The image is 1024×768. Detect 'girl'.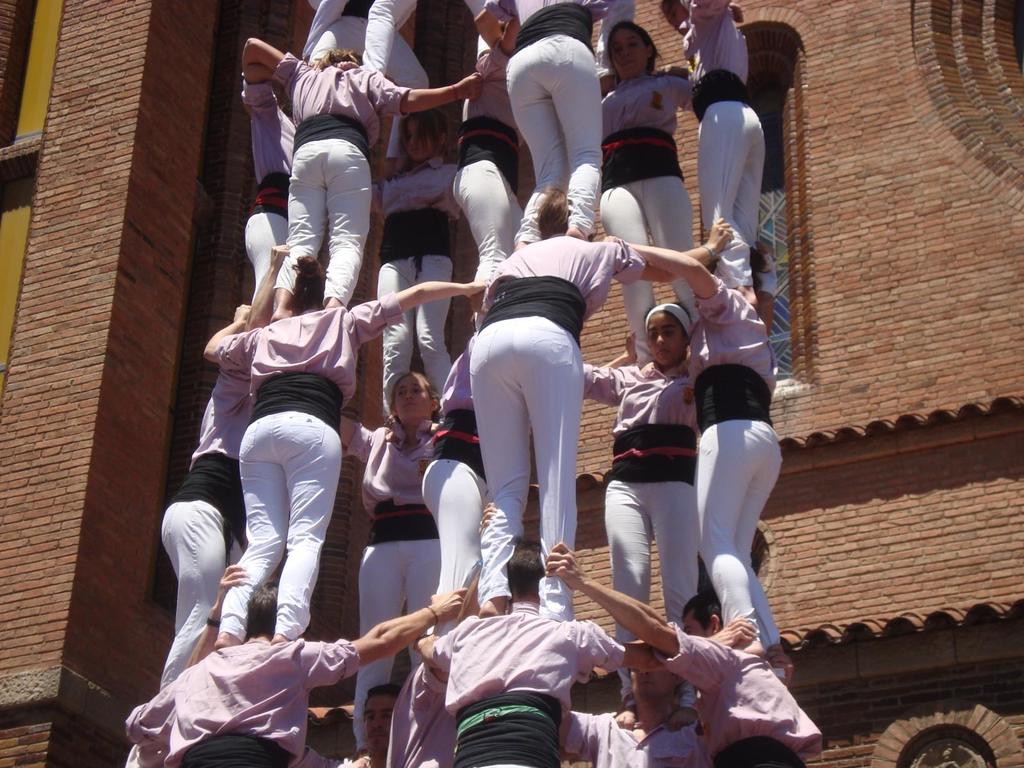
Detection: crop(232, 31, 305, 345).
